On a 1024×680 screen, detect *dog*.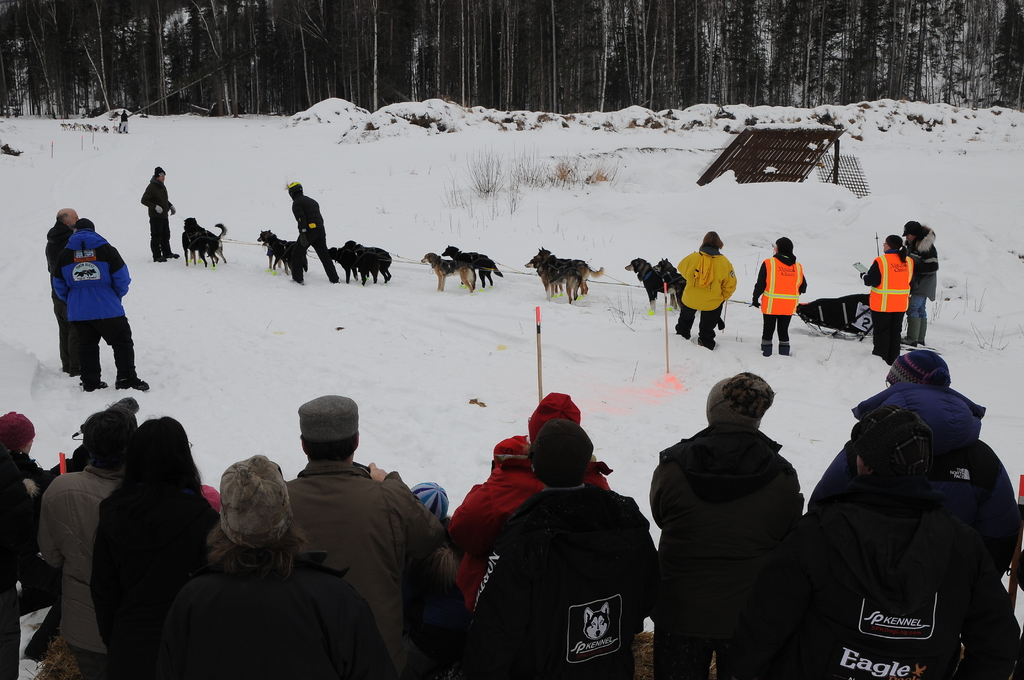
left=421, top=253, right=475, bottom=291.
